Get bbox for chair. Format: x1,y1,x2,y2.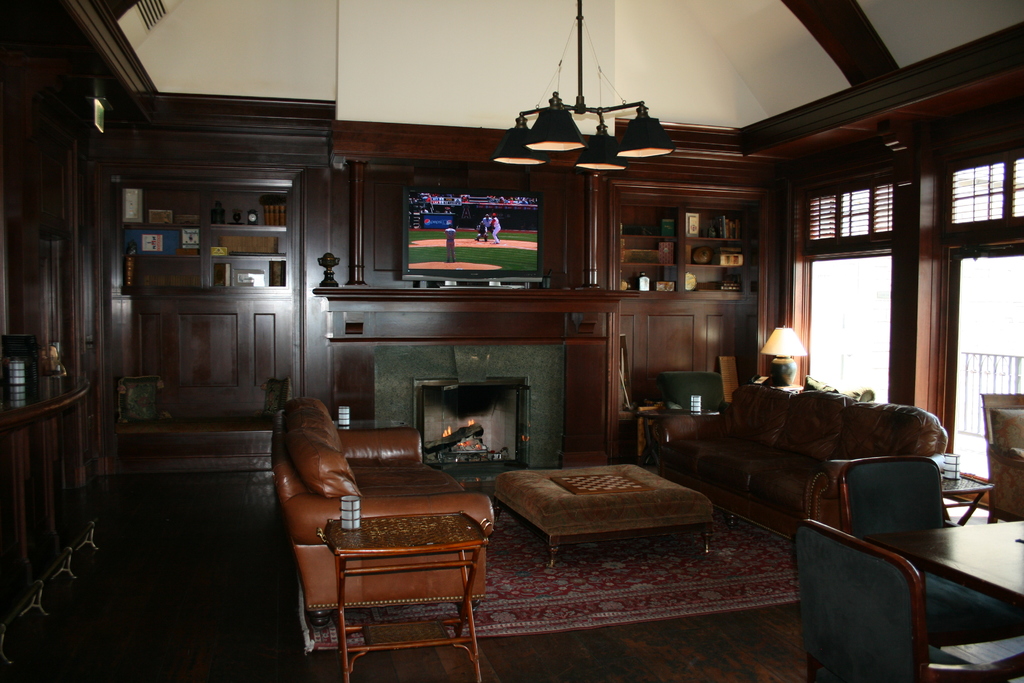
783,502,984,673.
